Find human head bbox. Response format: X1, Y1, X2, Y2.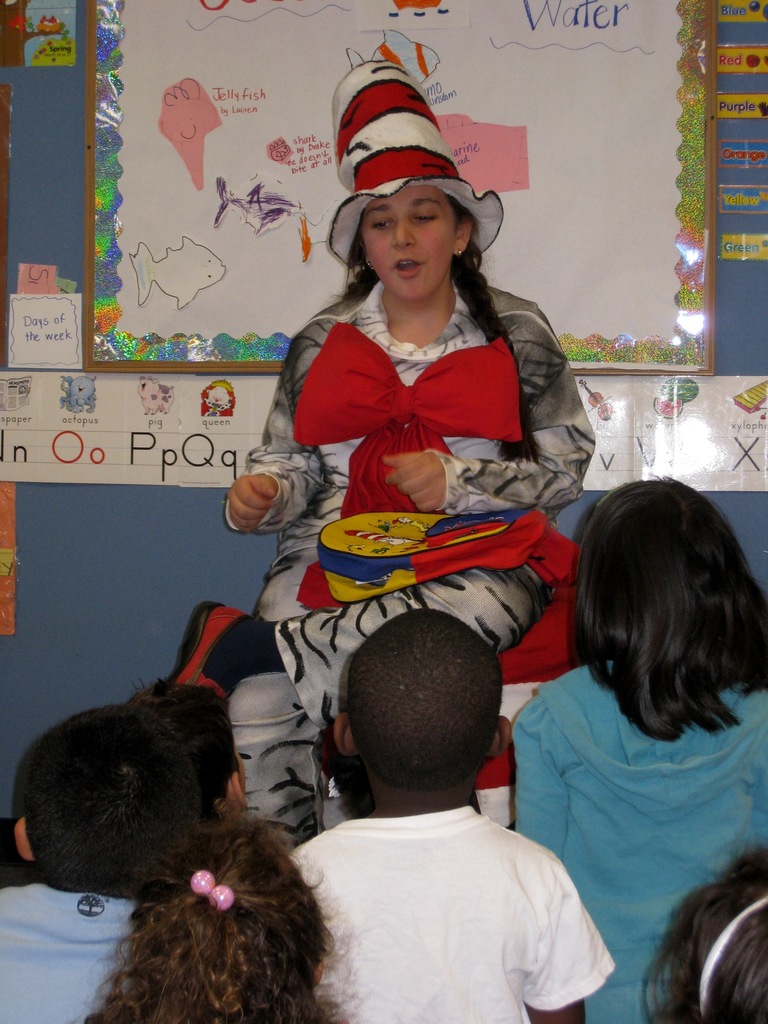
129, 684, 253, 822.
